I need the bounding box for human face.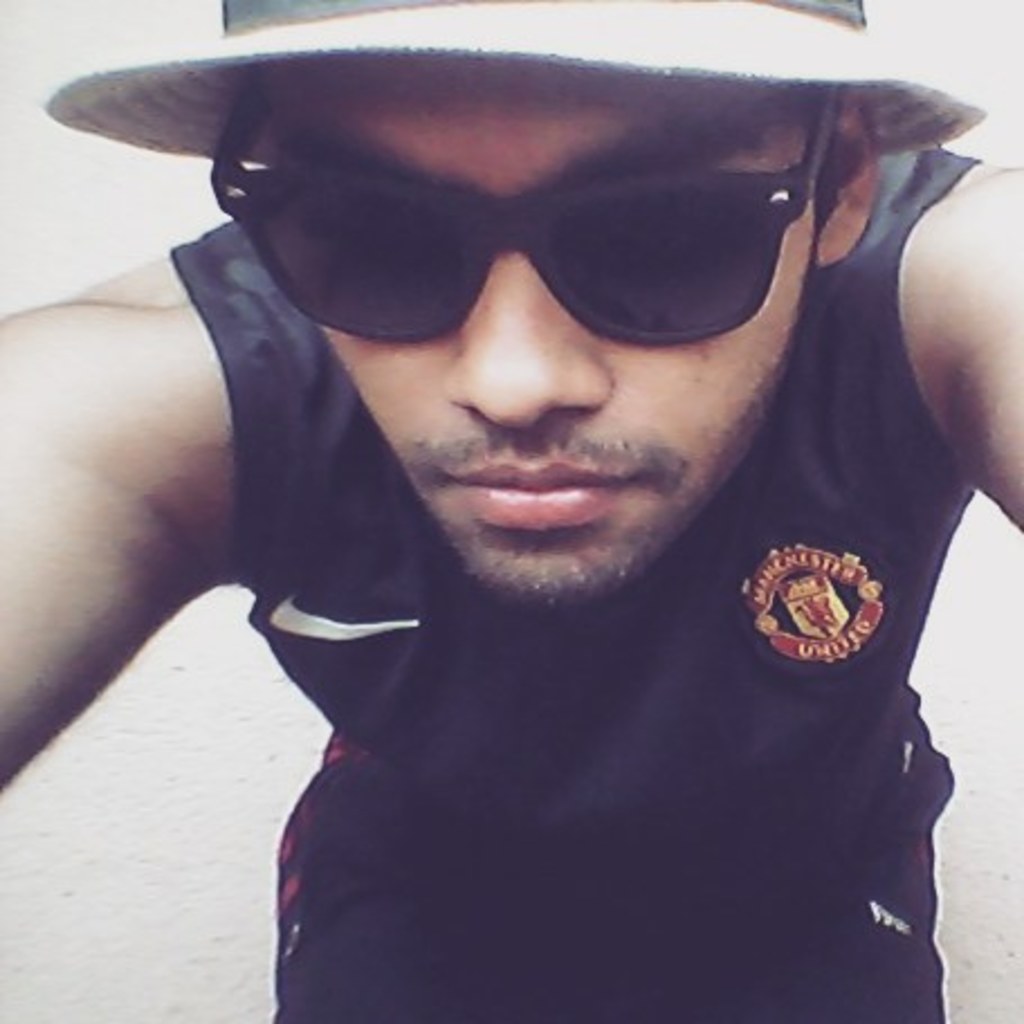
Here it is: [left=263, top=58, right=820, bottom=609].
